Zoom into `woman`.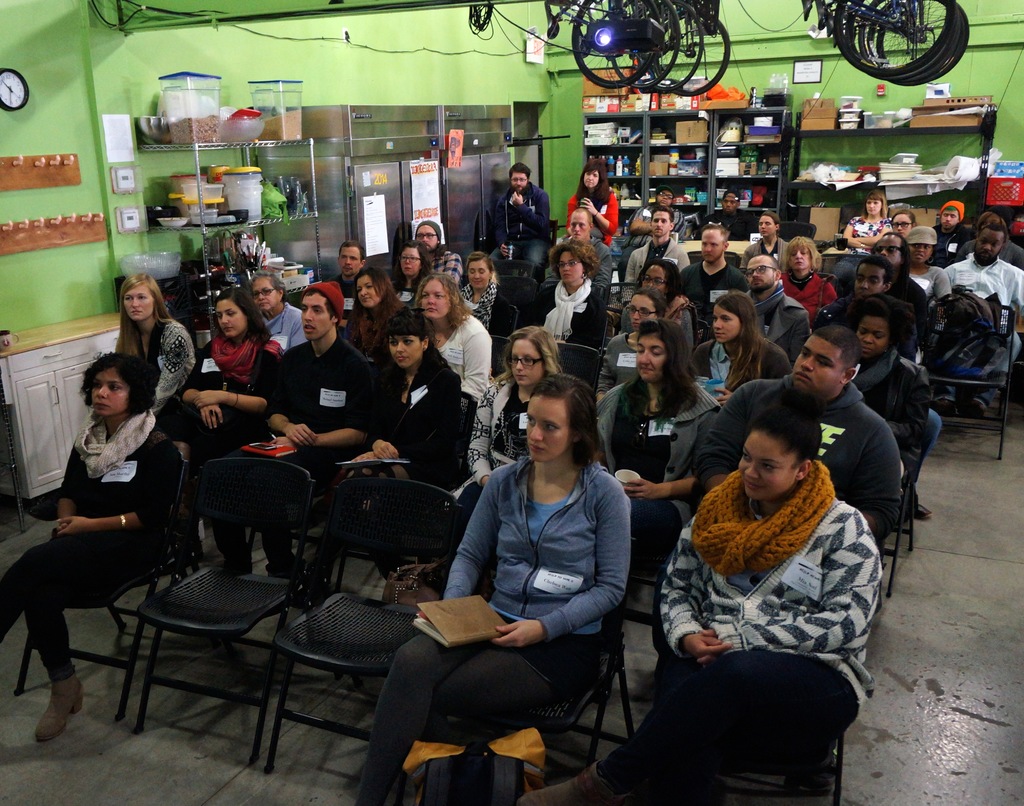
Zoom target: <region>518, 398, 886, 805</region>.
